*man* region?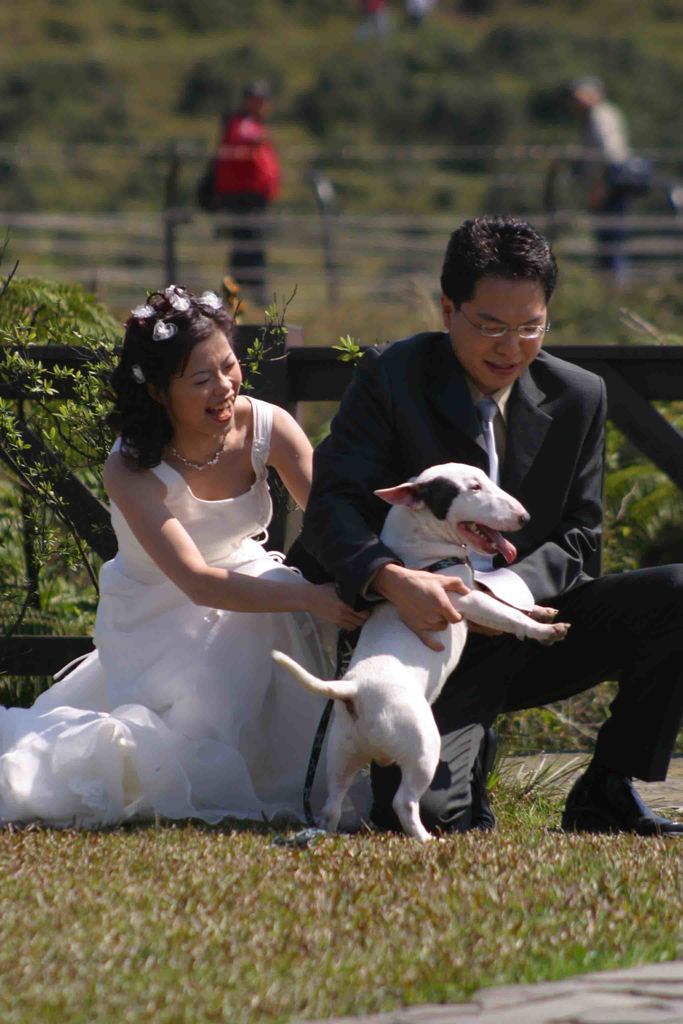
[568,74,634,296]
